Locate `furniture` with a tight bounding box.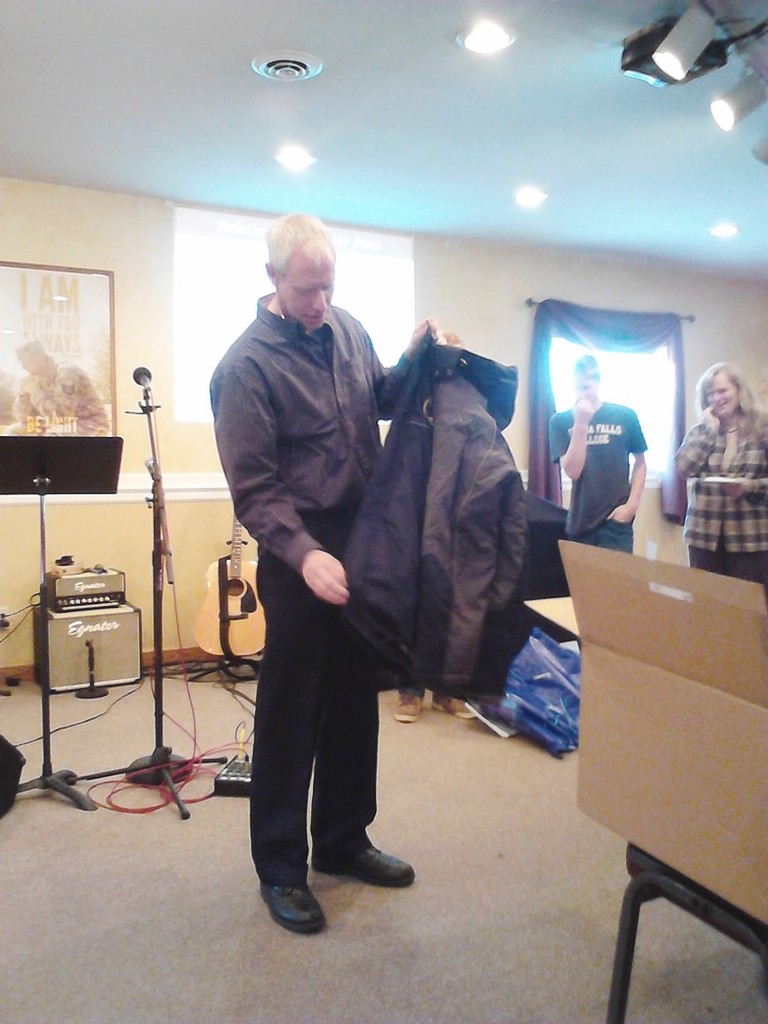
605,842,767,1023.
